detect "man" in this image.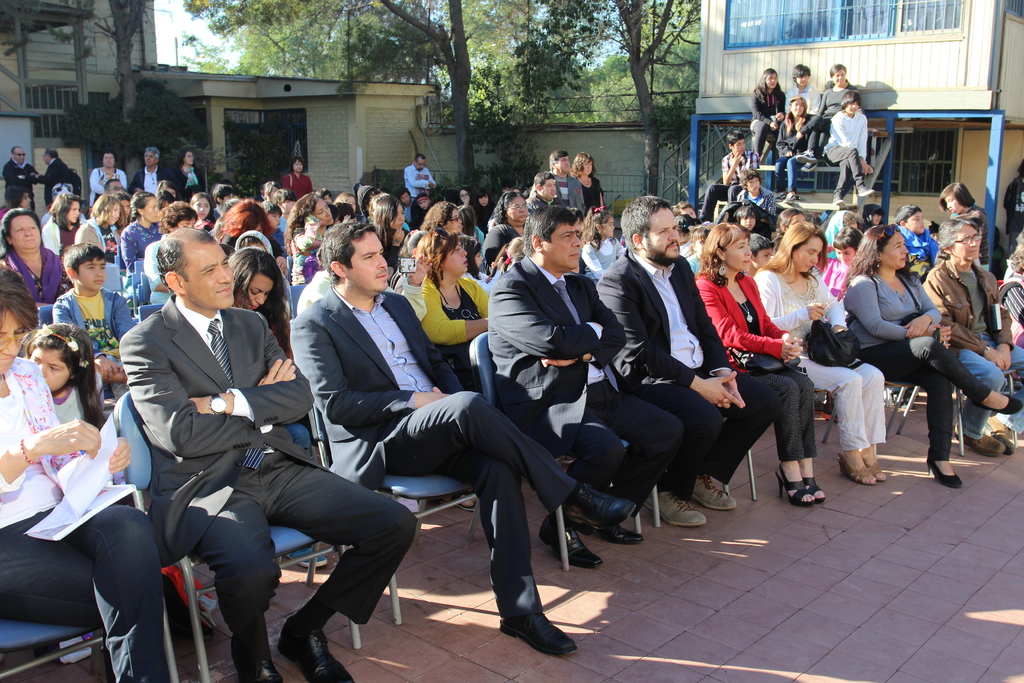
Detection: l=532, t=175, r=568, b=249.
